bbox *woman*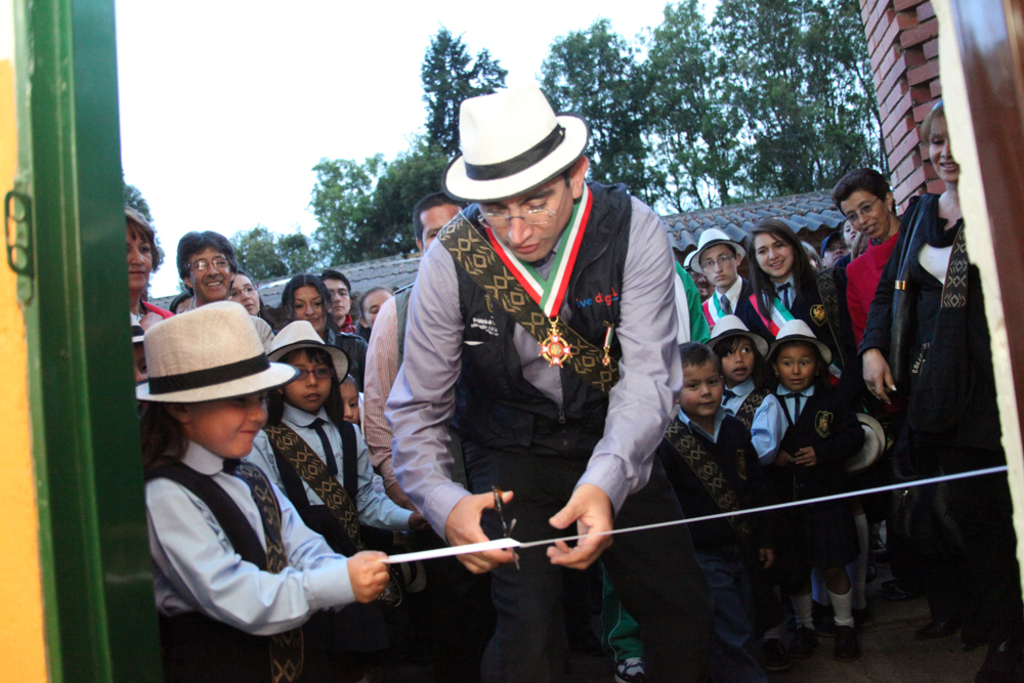
bbox=(848, 88, 996, 650)
